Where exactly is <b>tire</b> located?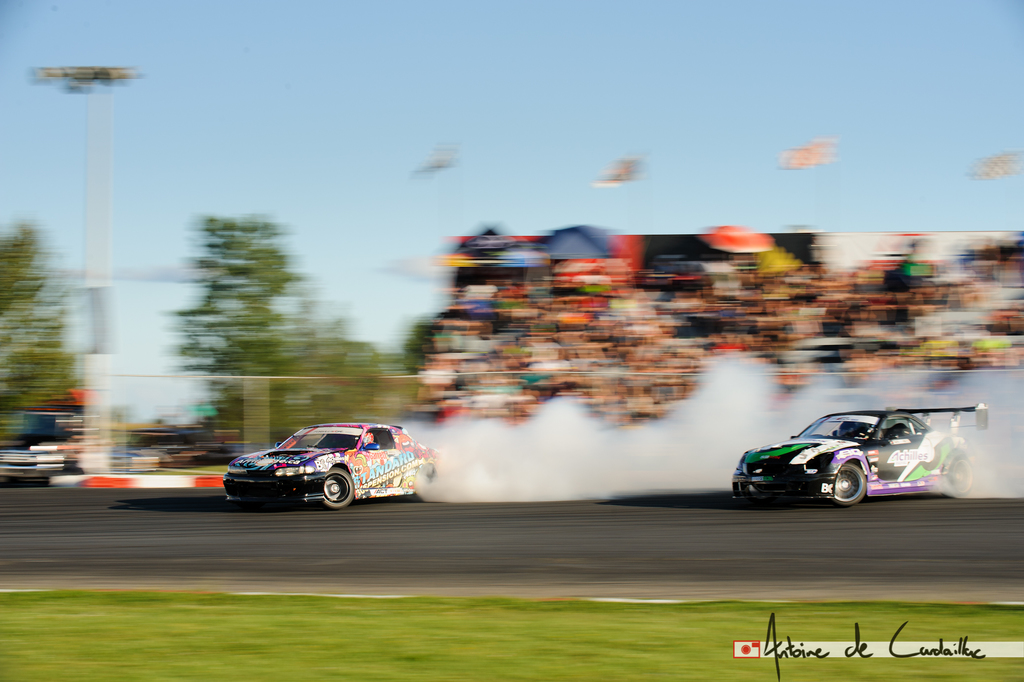
Its bounding box is {"x1": 320, "y1": 466, "x2": 354, "y2": 508}.
